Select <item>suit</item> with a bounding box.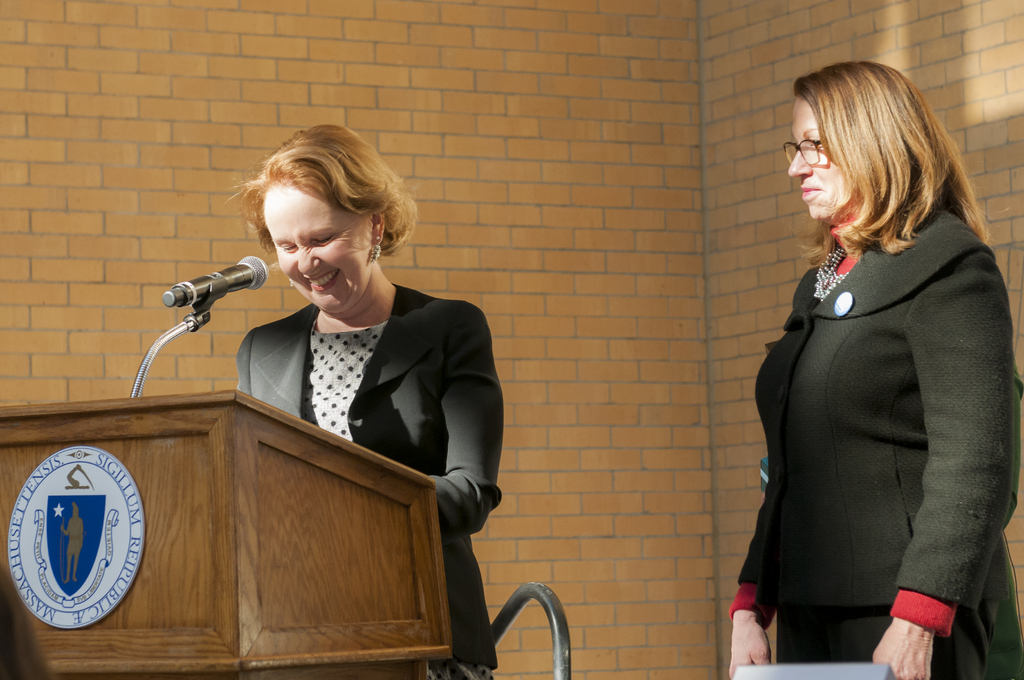
pyautogui.locateOnScreen(237, 280, 507, 679).
